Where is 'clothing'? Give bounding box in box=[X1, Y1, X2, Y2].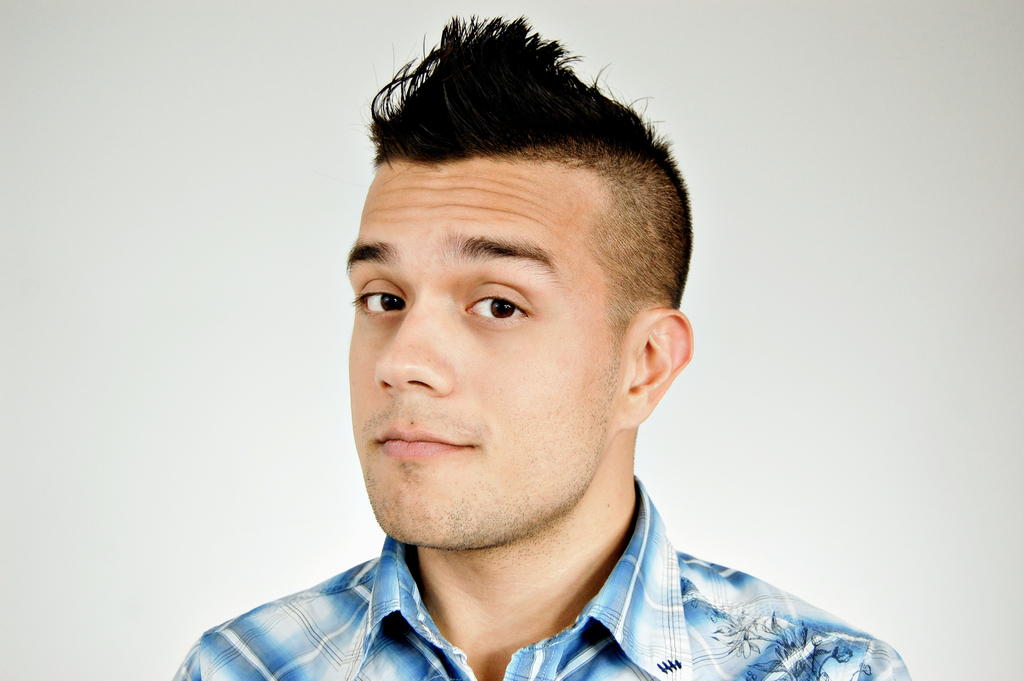
box=[172, 473, 910, 680].
